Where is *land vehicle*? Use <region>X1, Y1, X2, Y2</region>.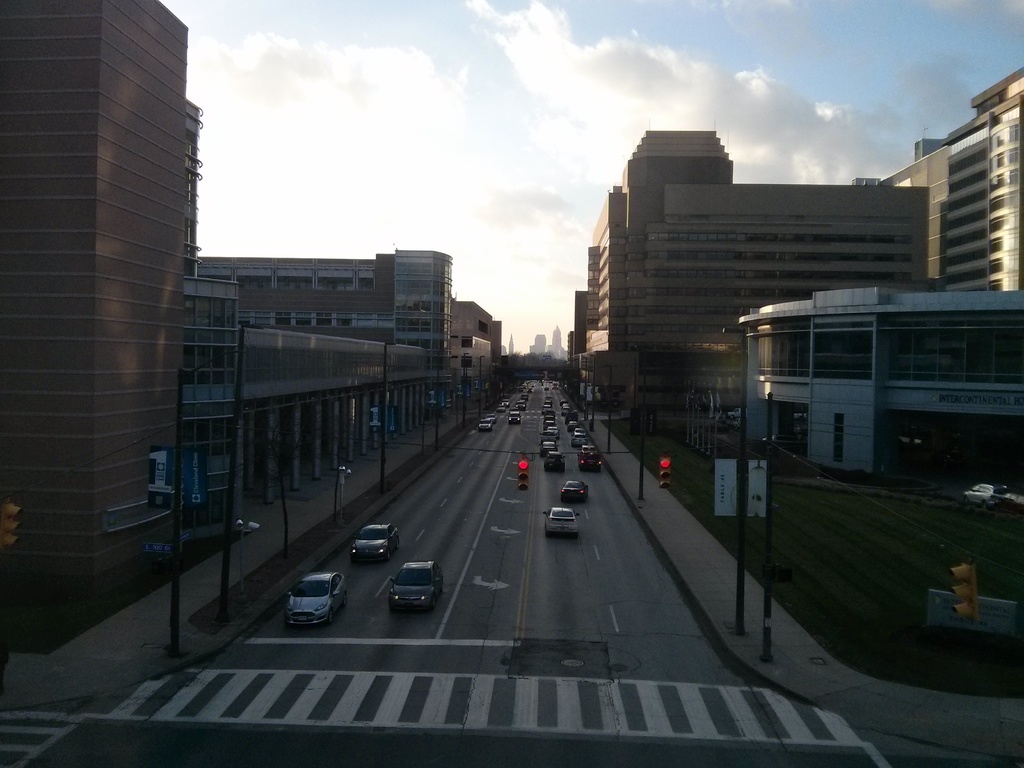
<region>731, 407, 742, 419</region>.
